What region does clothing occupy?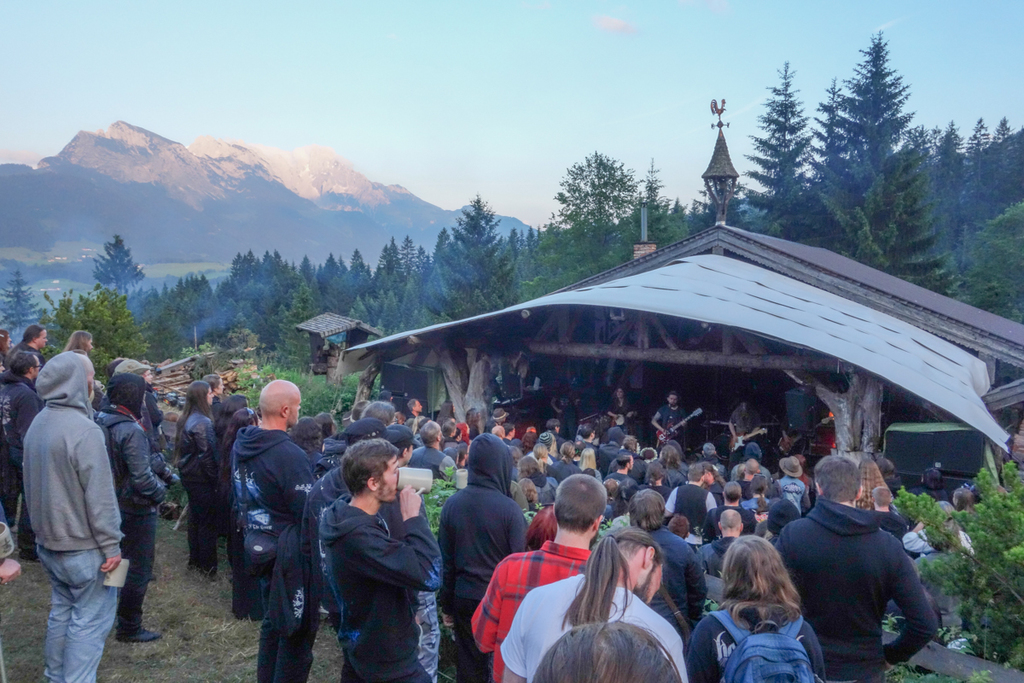
305, 463, 442, 682.
